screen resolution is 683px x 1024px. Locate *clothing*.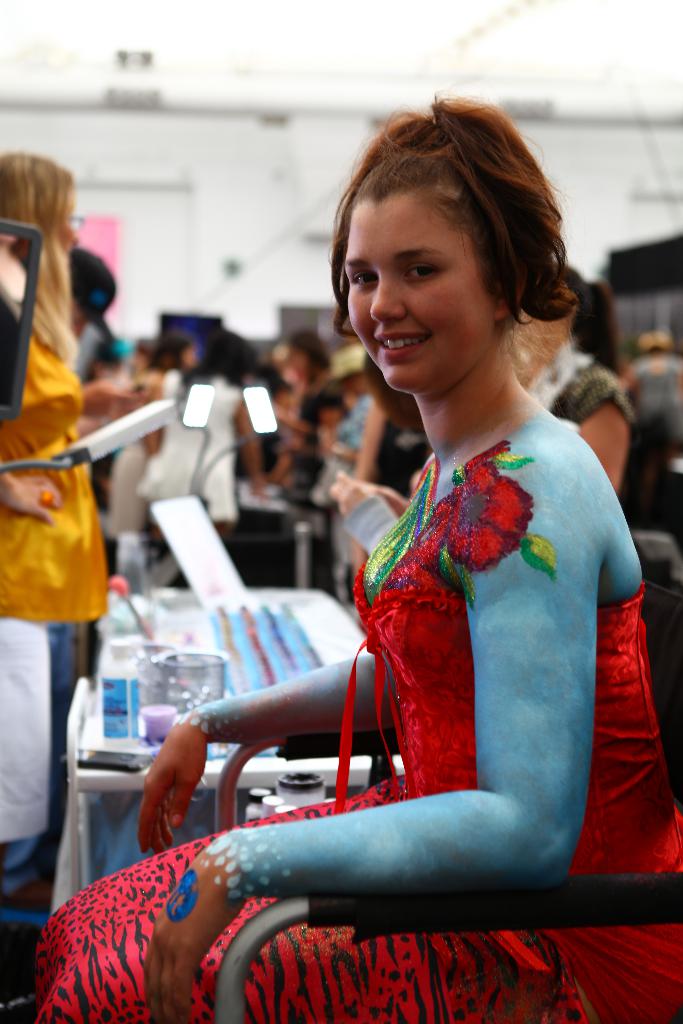
pyautogui.locateOnScreen(314, 389, 375, 556).
